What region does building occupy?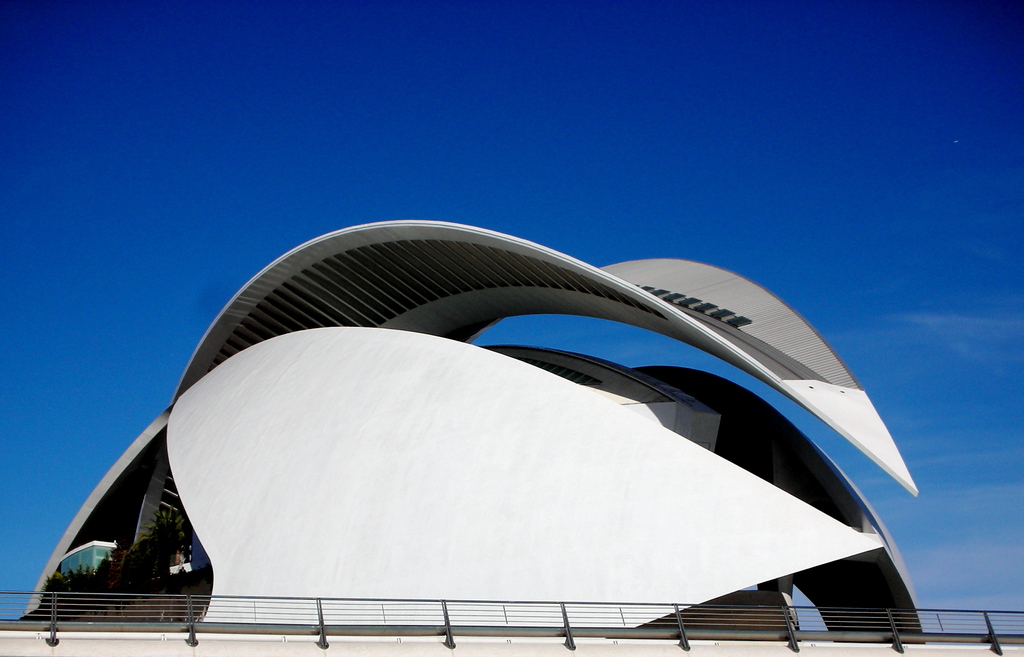
[27, 216, 919, 640].
